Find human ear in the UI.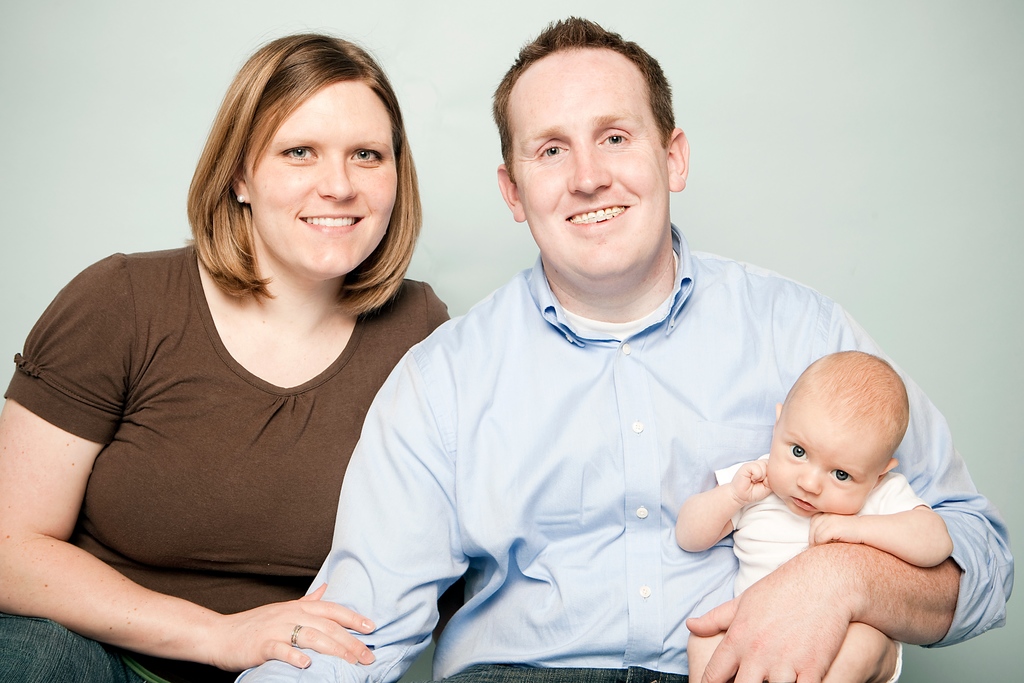
UI element at bbox=[497, 162, 526, 220].
